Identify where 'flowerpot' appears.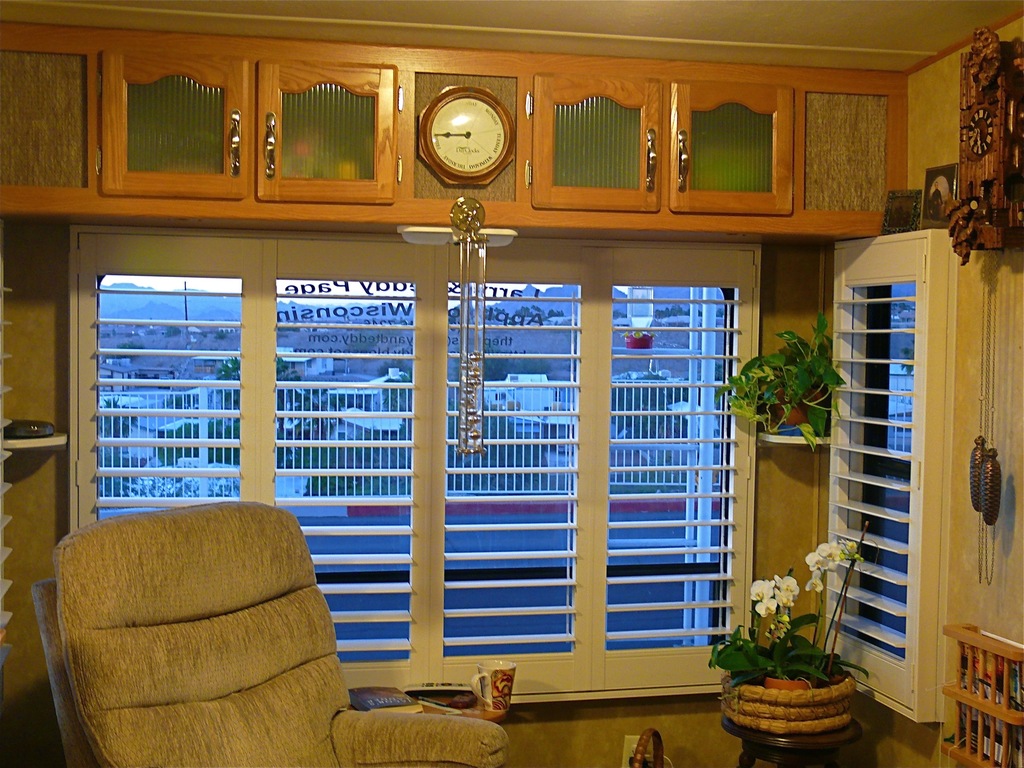
Appears at <region>765, 671, 815, 690</region>.
